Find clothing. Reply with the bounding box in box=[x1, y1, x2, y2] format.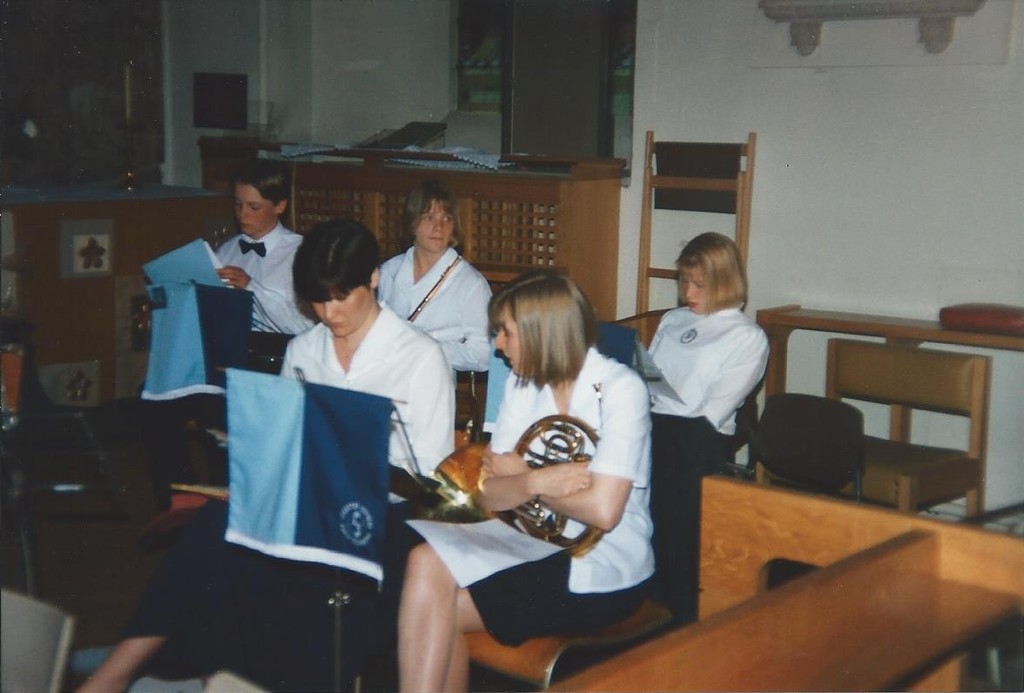
box=[136, 221, 316, 471].
